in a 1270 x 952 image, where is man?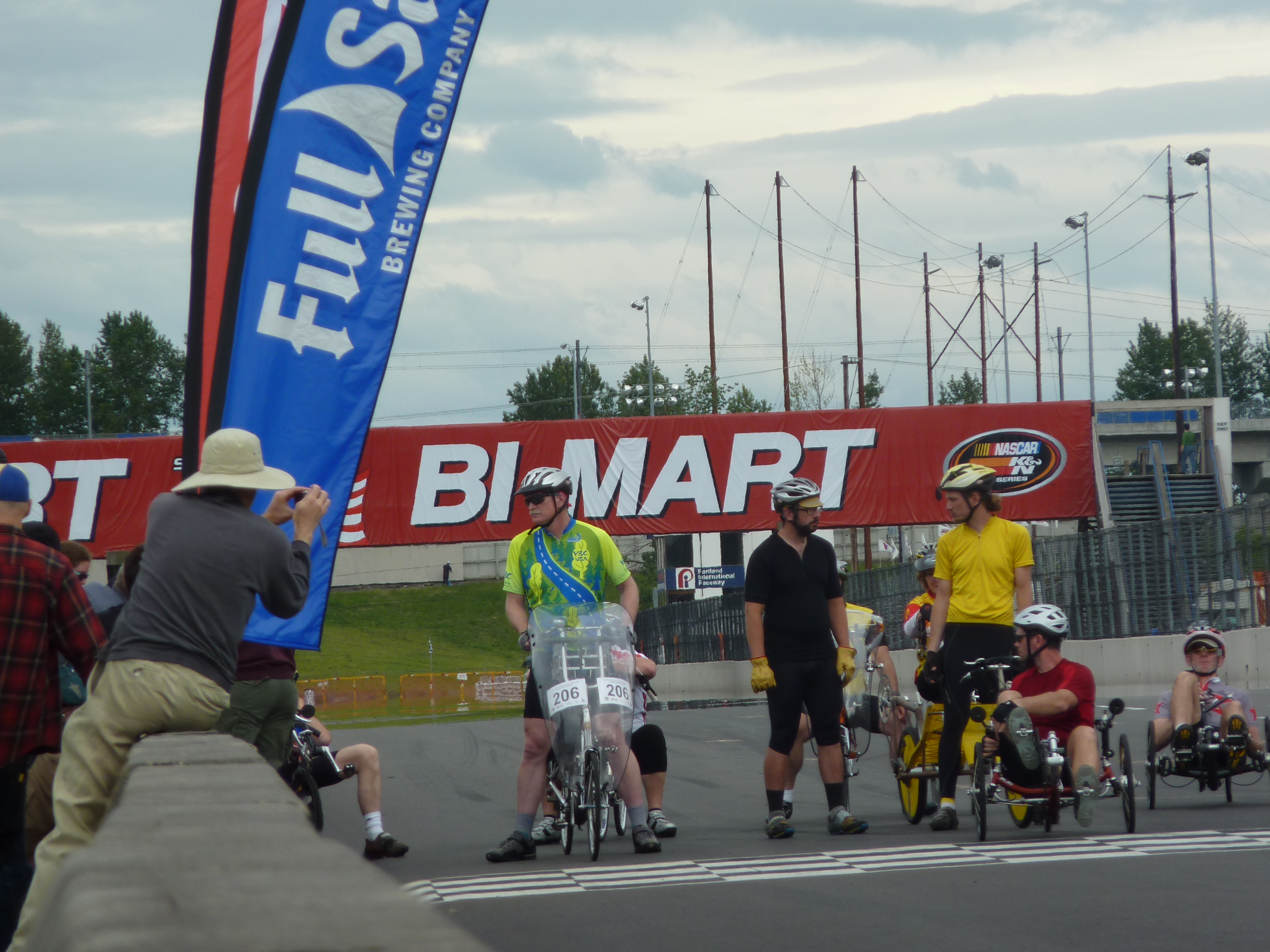
bbox=[0, 161, 39, 287].
